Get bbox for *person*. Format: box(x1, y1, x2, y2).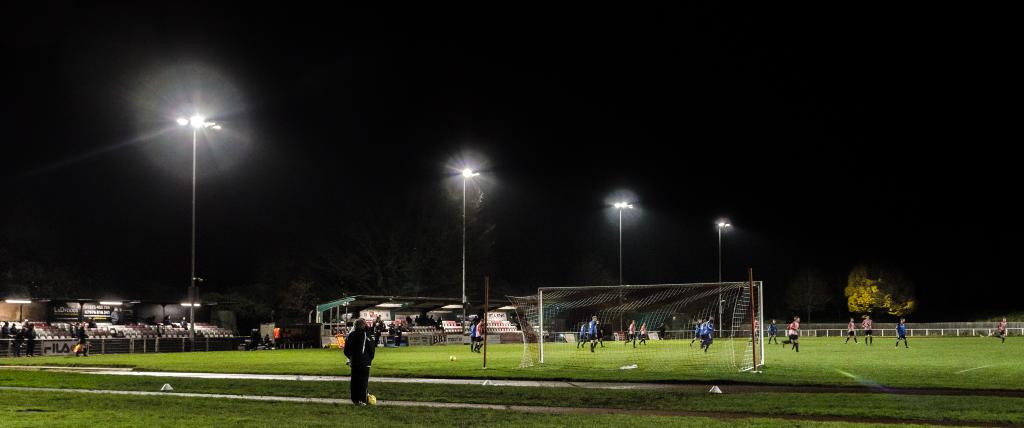
box(840, 313, 862, 344).
